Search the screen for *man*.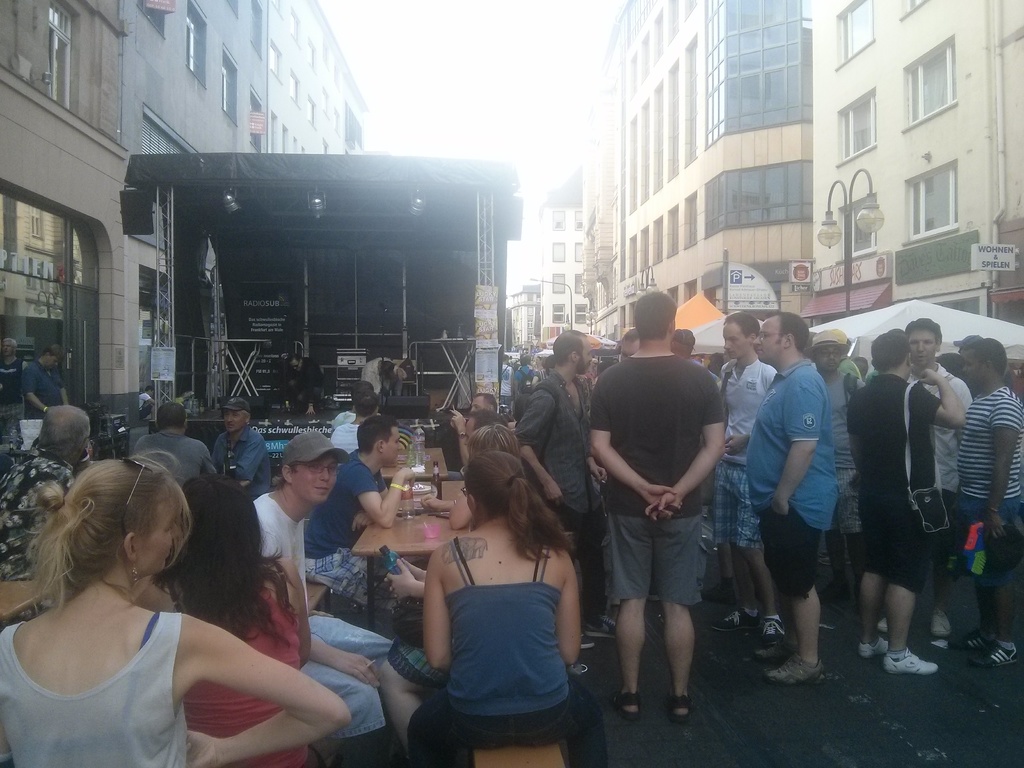
Found at [left=139, top=383, right=160, bottom=422].
